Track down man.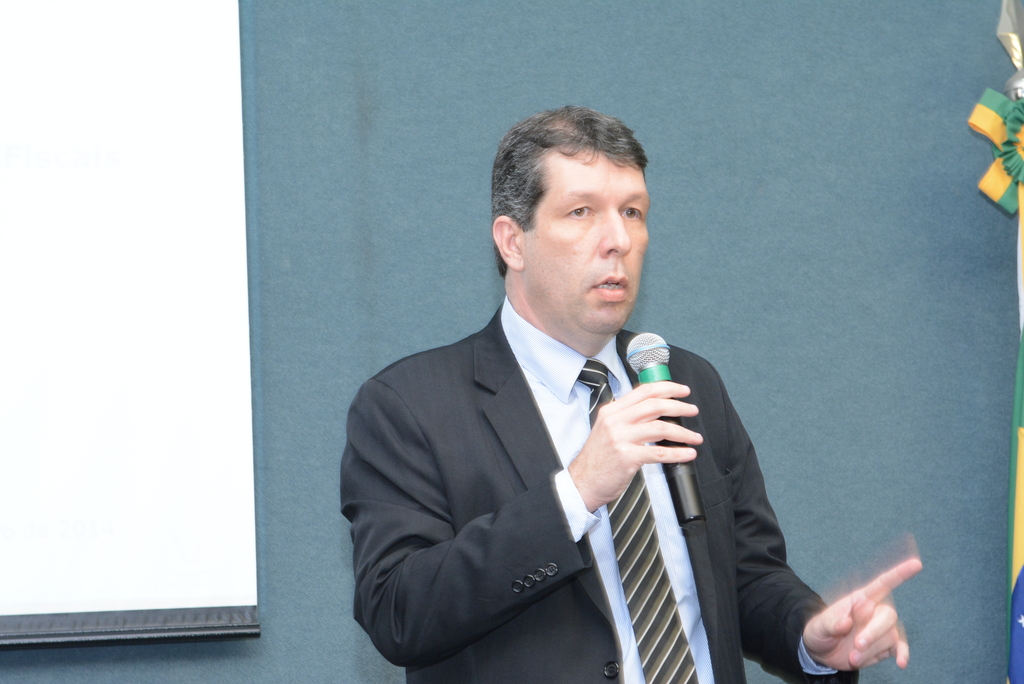
Tracked to [349, 129, 829, 673].
